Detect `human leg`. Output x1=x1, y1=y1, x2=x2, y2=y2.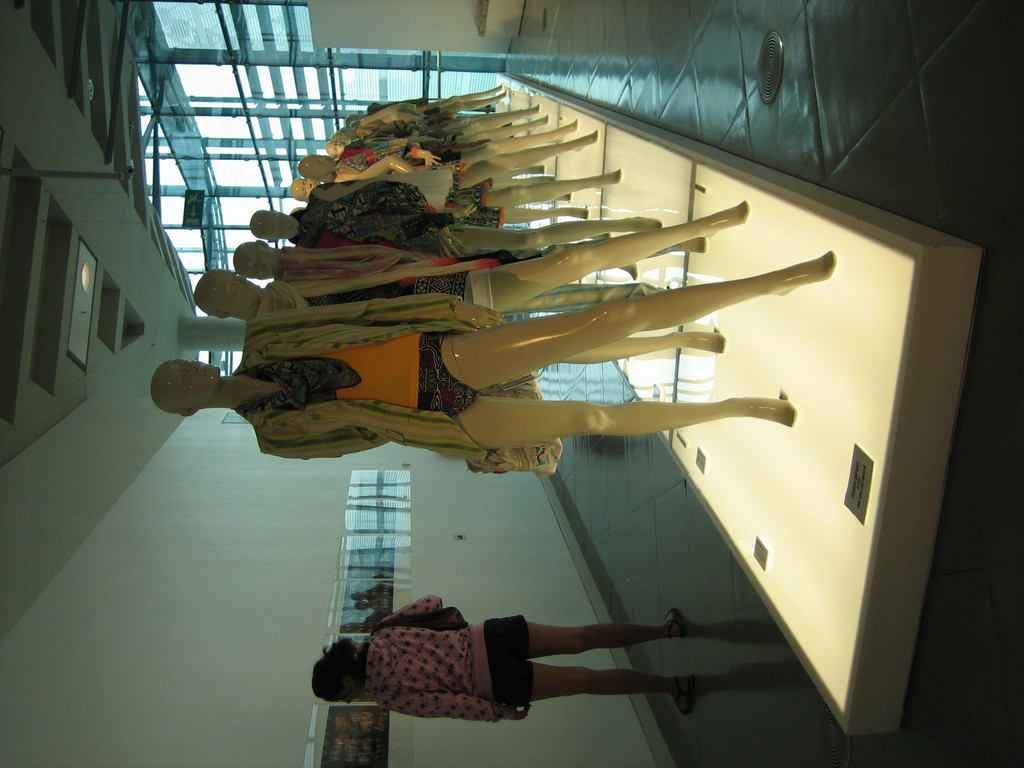
x1=477, y1=605, x2=690, y2=643.
